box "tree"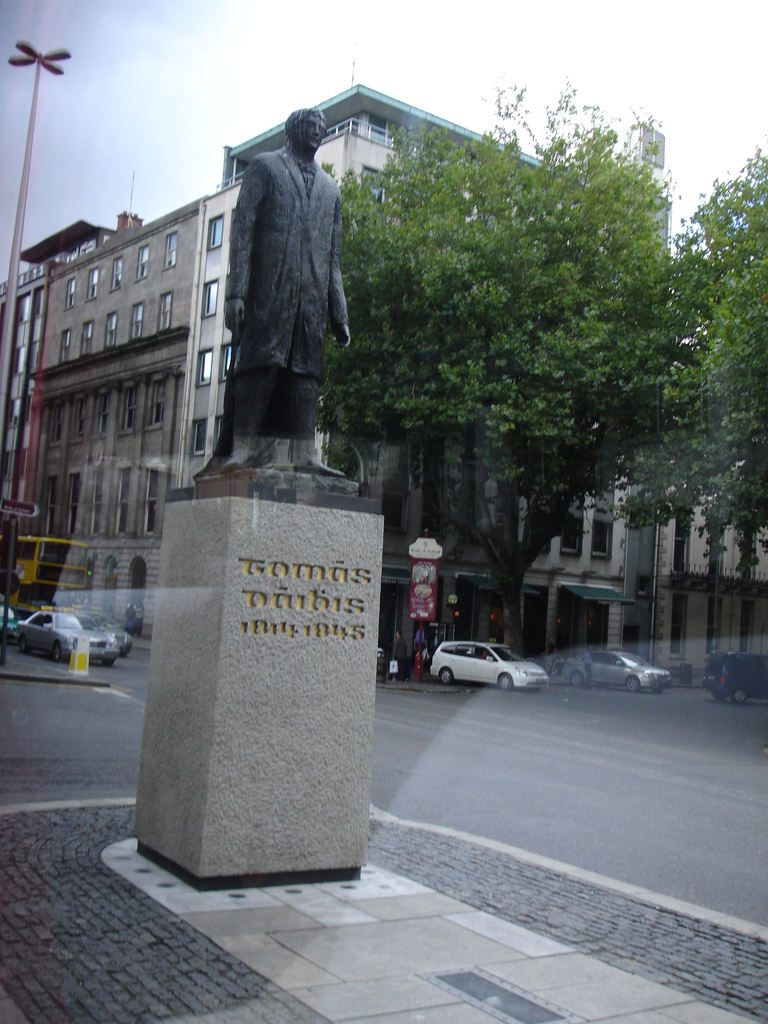
Rect(592, 145, 767, 676)
